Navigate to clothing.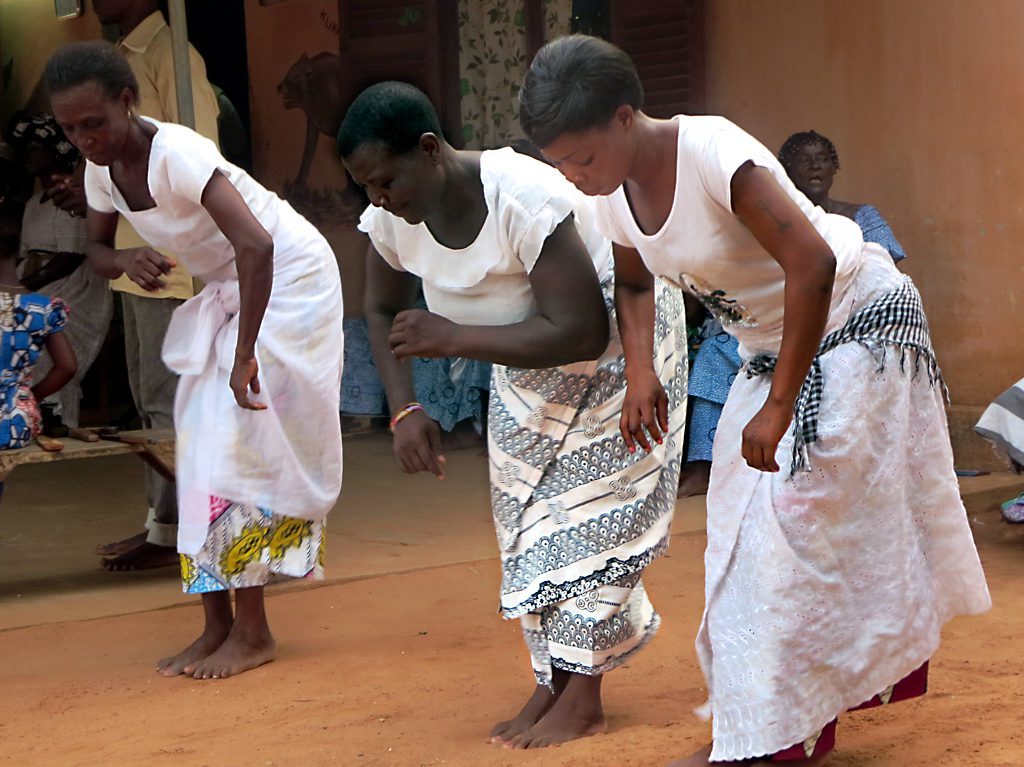
Navigation target: rect(98, 7, 225, 550).
